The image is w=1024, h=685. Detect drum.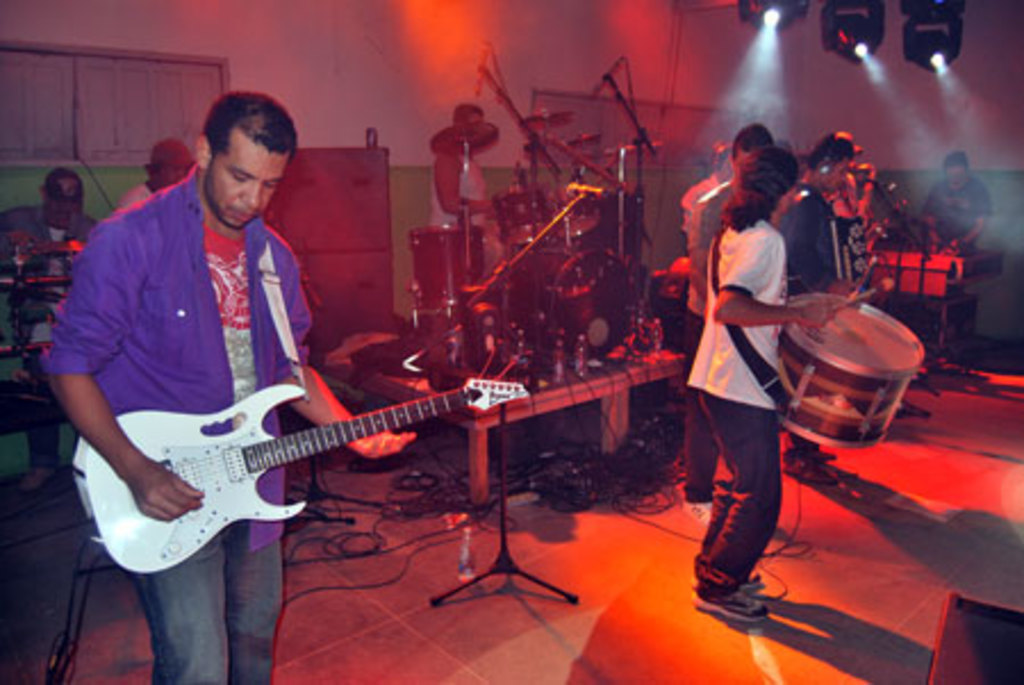
Detection: 776/291/926/453.
